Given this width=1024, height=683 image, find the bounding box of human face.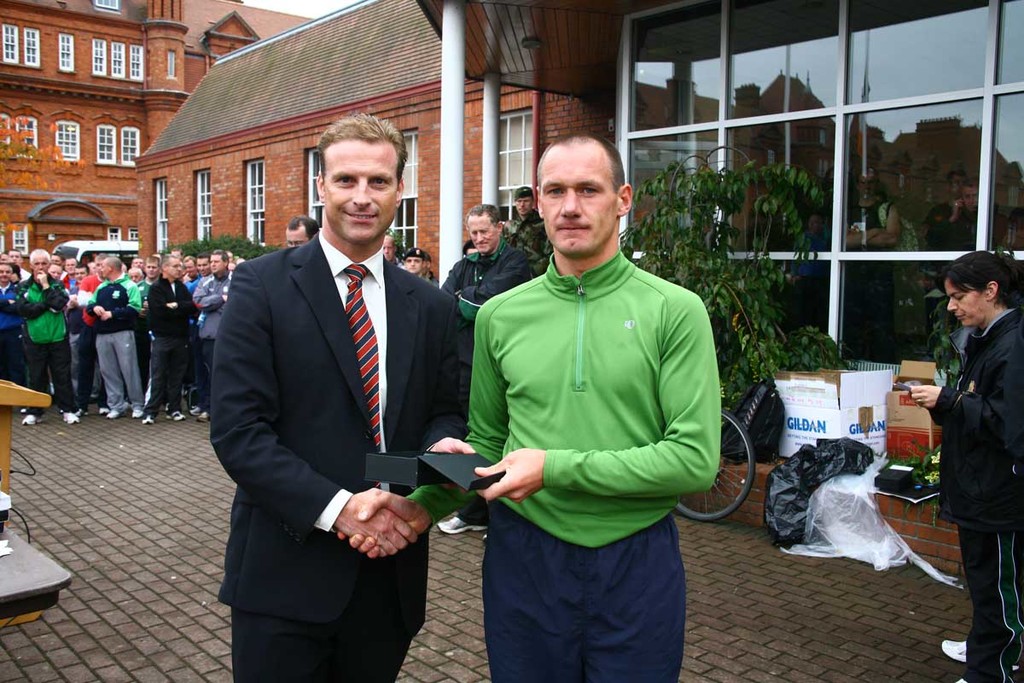
Rect(104, 264, 109, 276).
